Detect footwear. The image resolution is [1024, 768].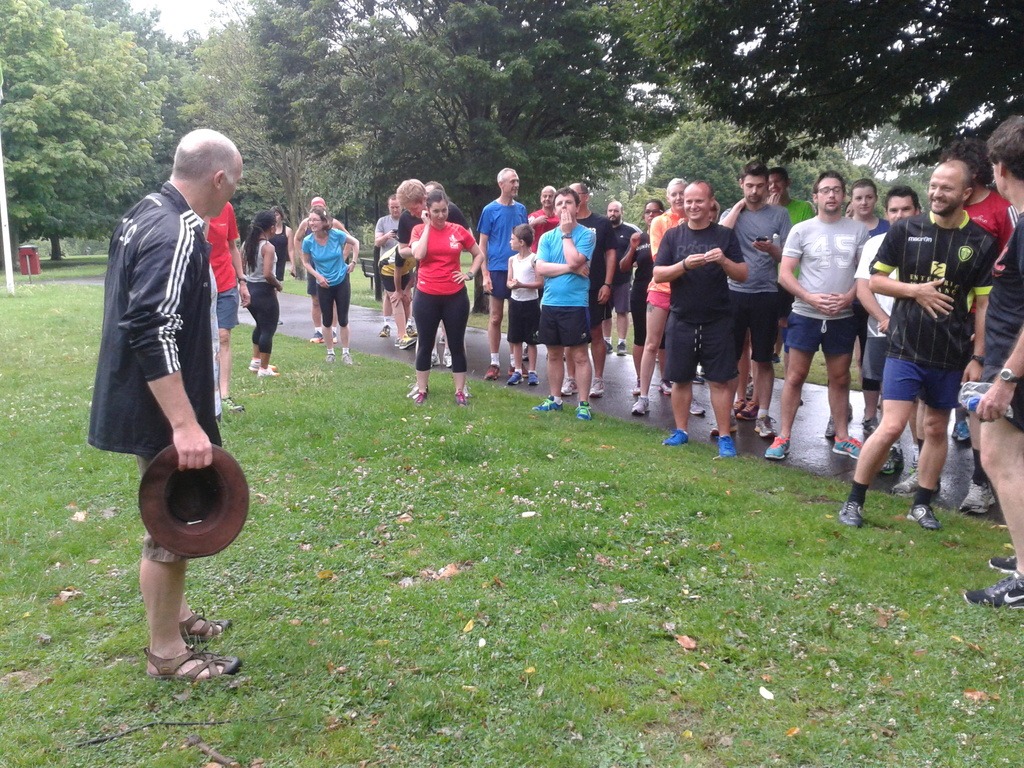
659/378/674/395.
